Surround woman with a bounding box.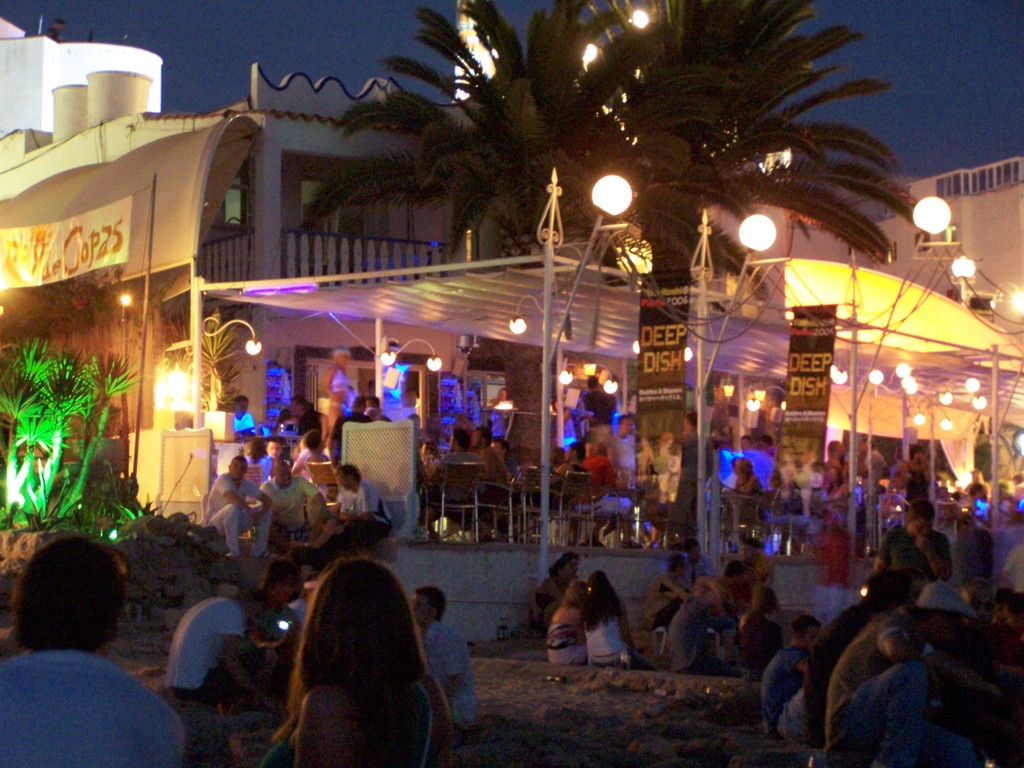
<box>587,570,663,670</box>.
